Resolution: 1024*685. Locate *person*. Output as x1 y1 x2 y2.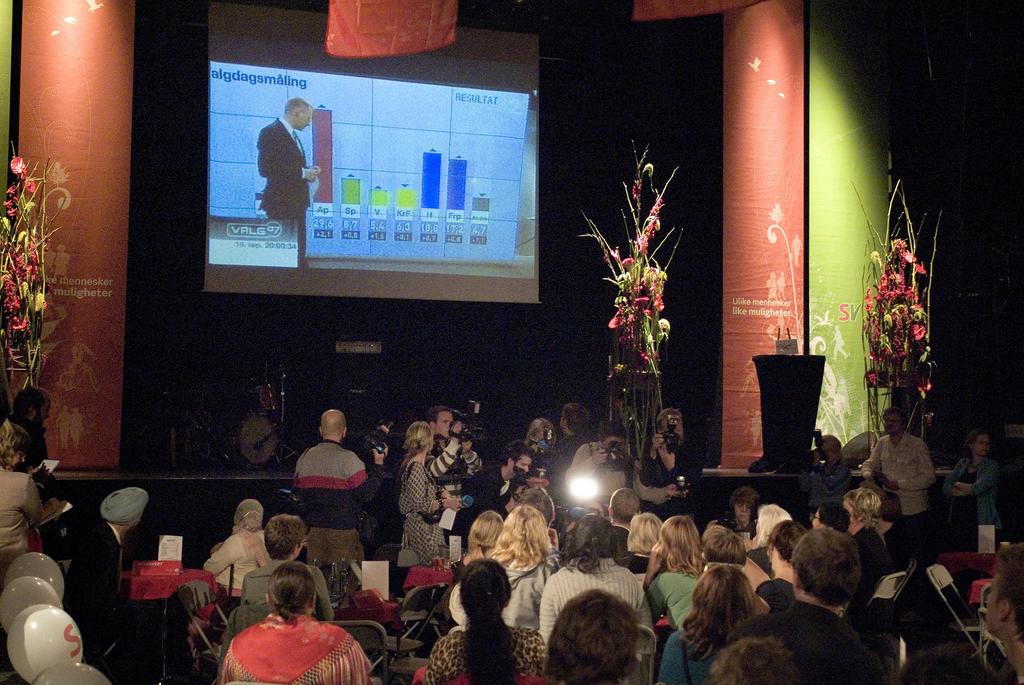
641 513 703 631.
